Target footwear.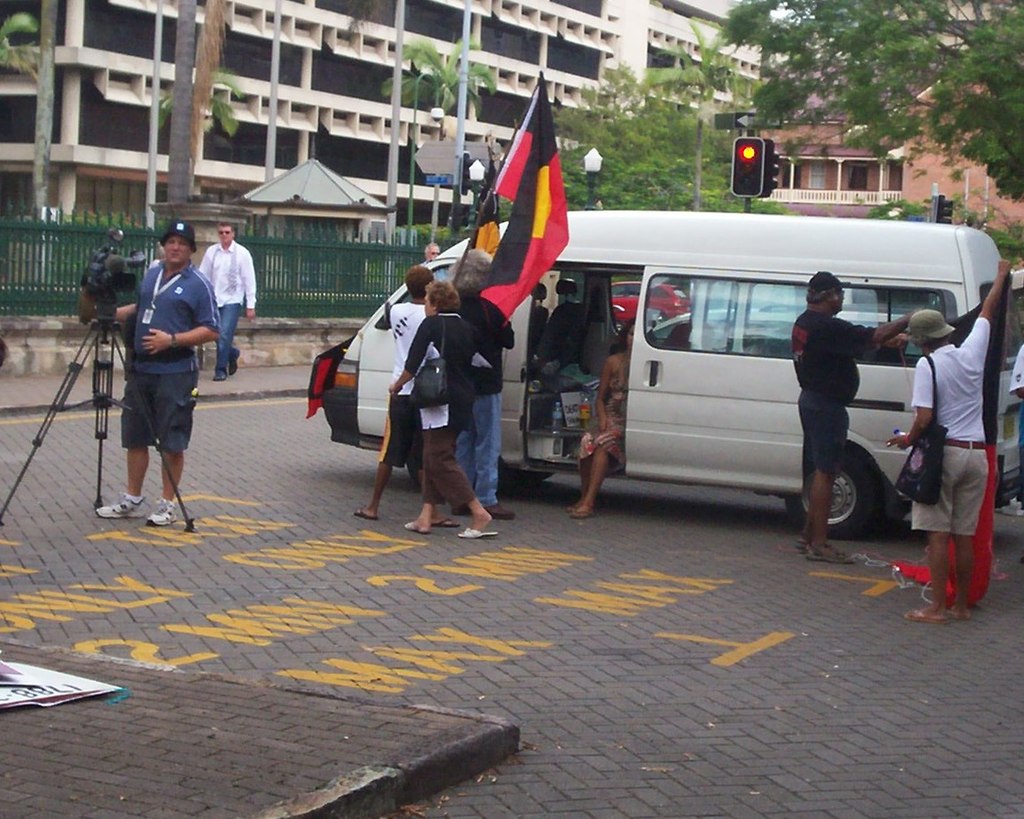
Target region: 94, 491, 155, 523.
